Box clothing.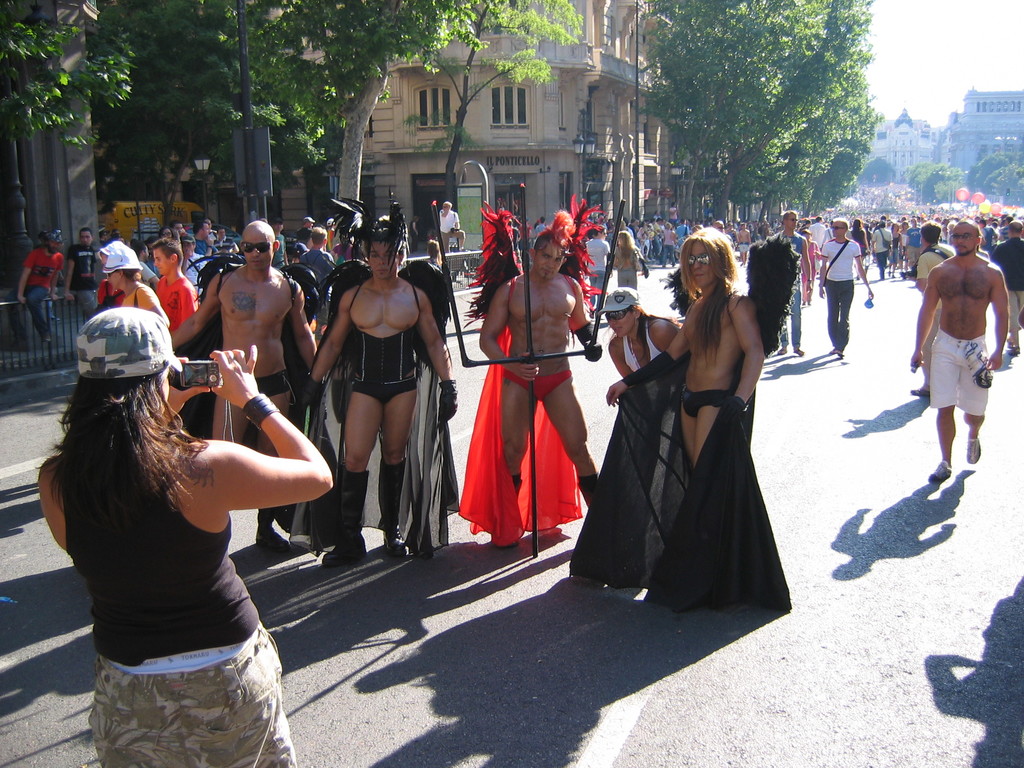
bbox(930, 325, 982, 417).
